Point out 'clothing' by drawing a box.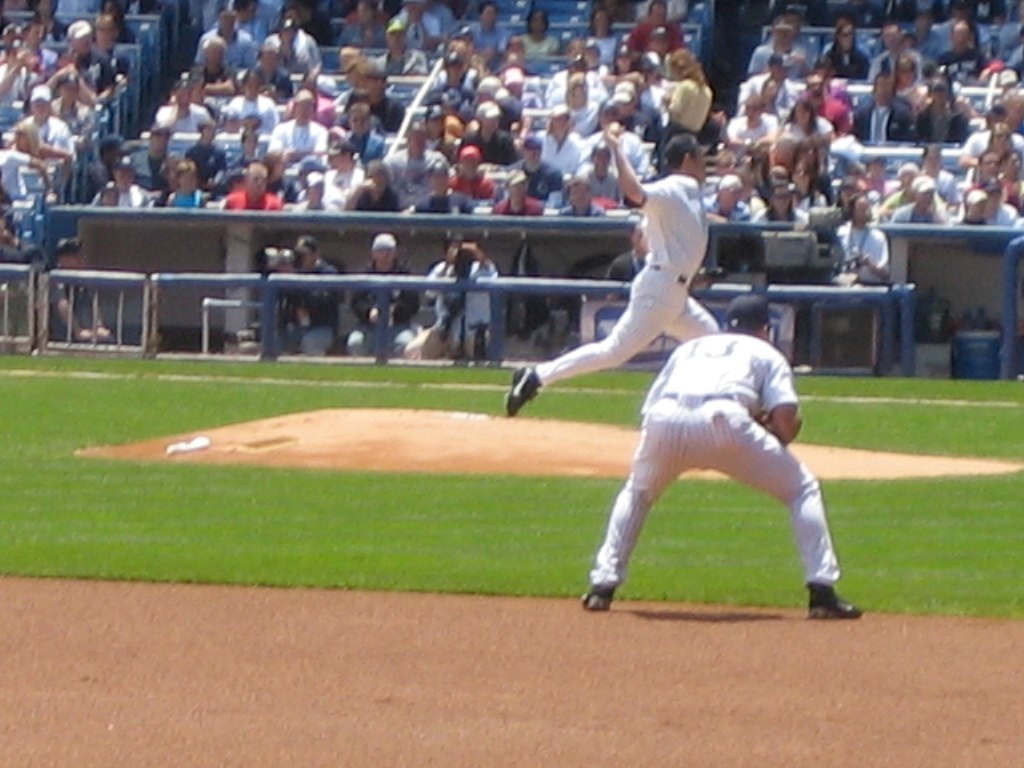
BBox(82, 50, 116, 87).
